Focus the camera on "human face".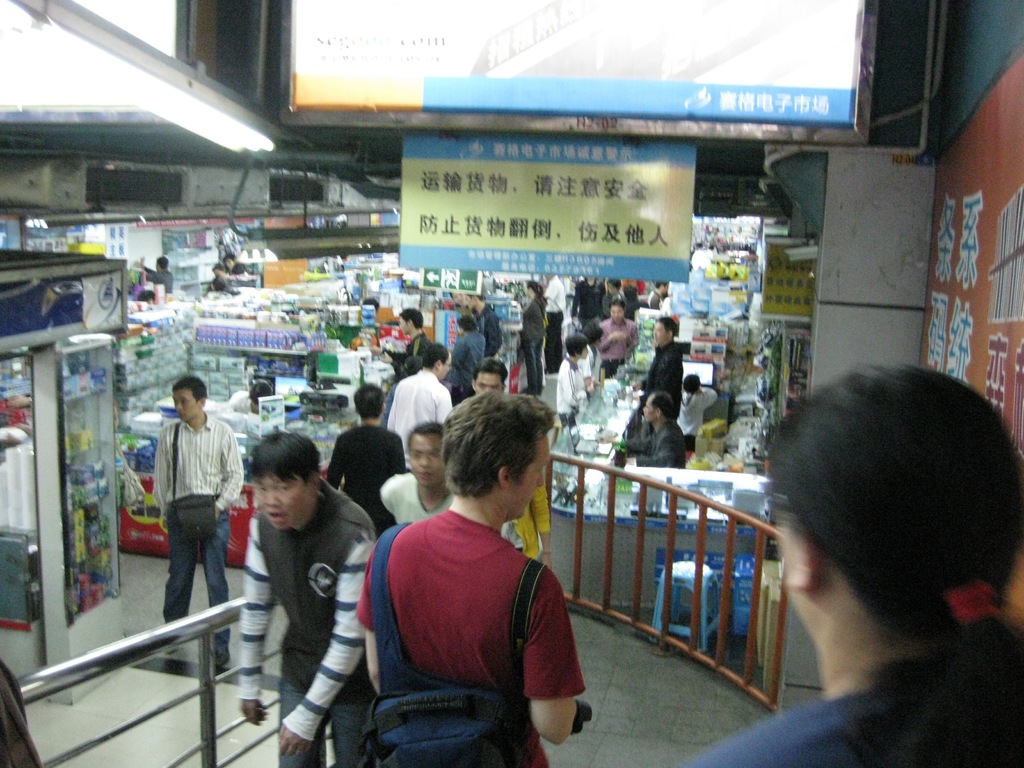
Focus region: {"left": 440, "top": 356, "right": 452, "bottom": 379}.
